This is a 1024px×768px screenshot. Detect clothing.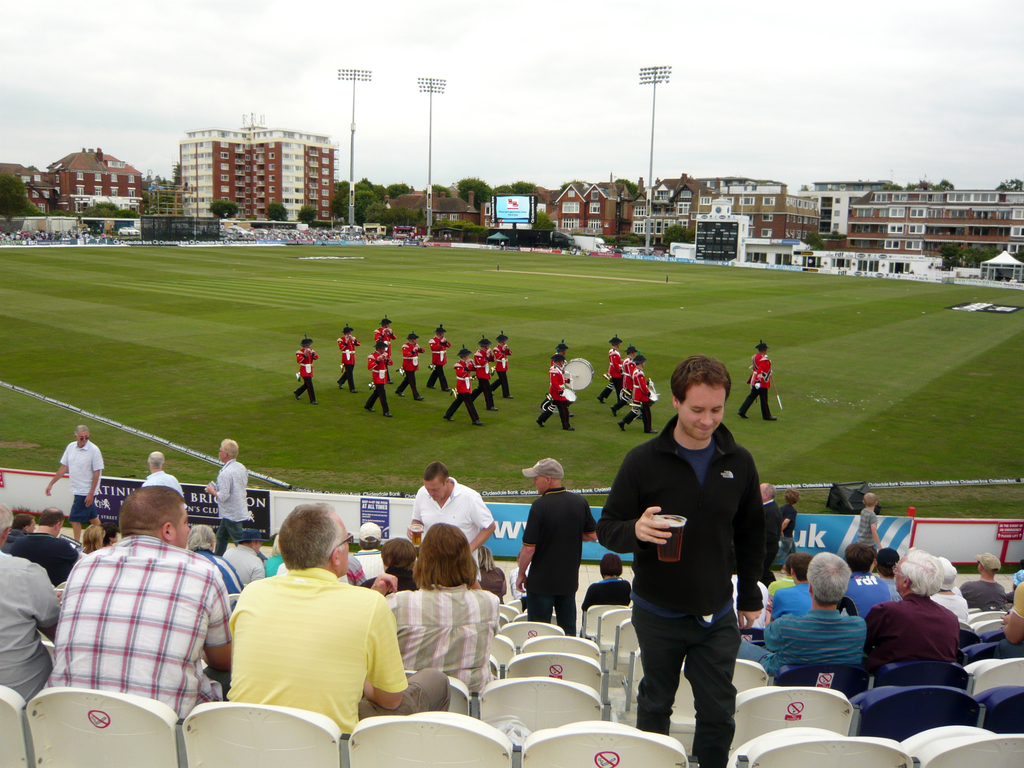
crop(61, 437, 104, 525).
